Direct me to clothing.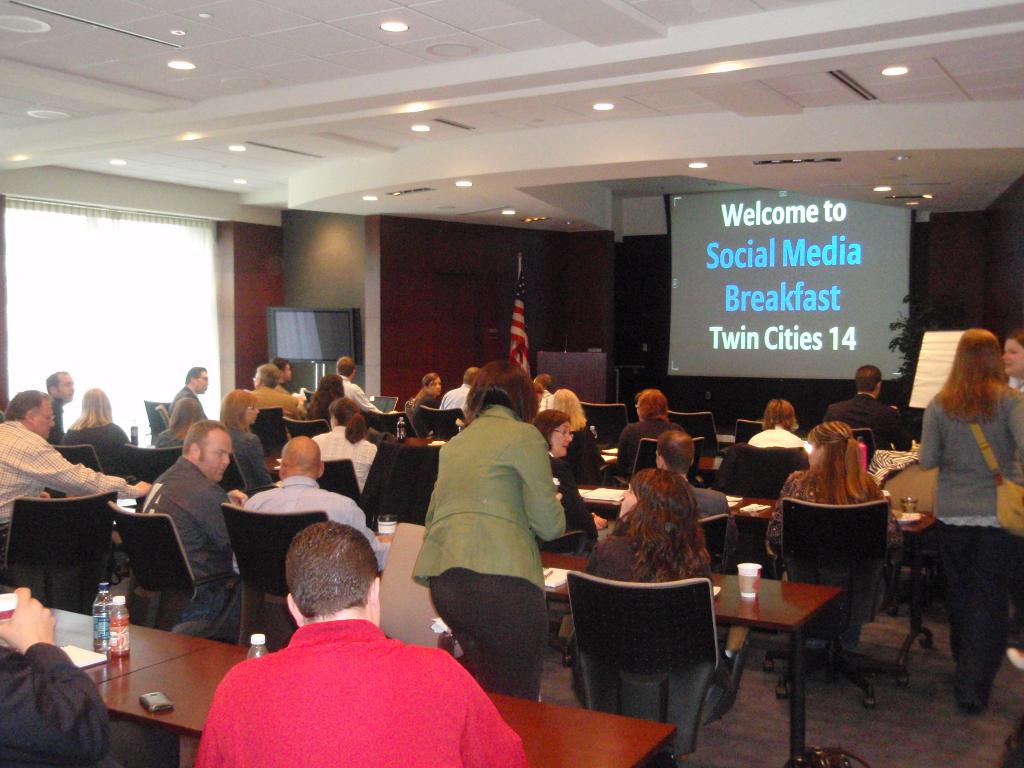
Direction: crop(0, 416, 108, 535).
